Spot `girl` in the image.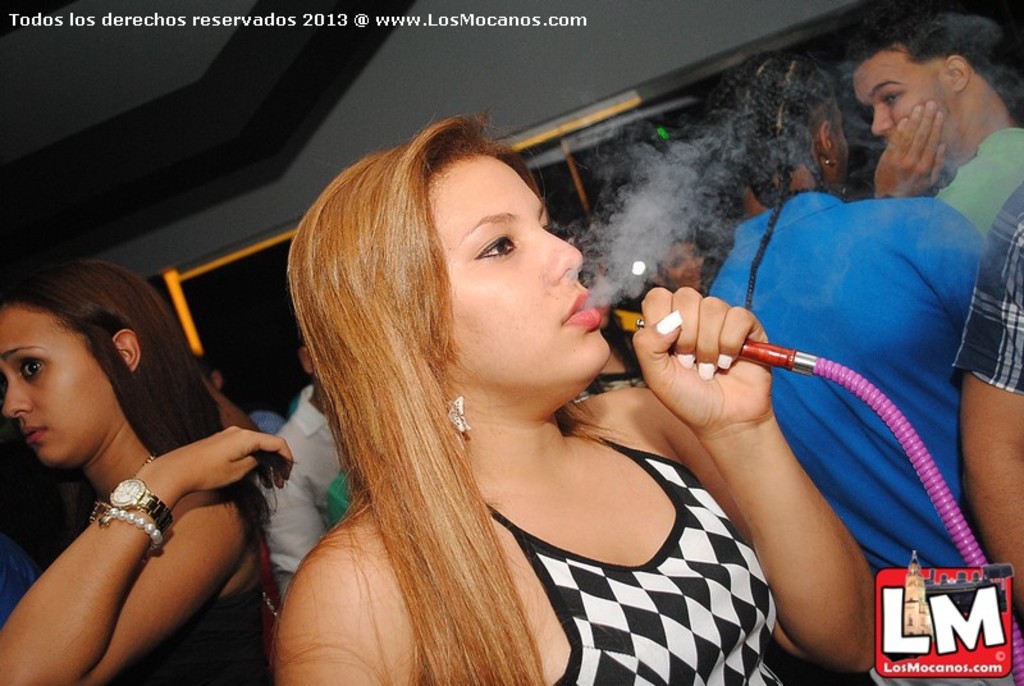
`girl` found at box(273, 108, 883, 685).
